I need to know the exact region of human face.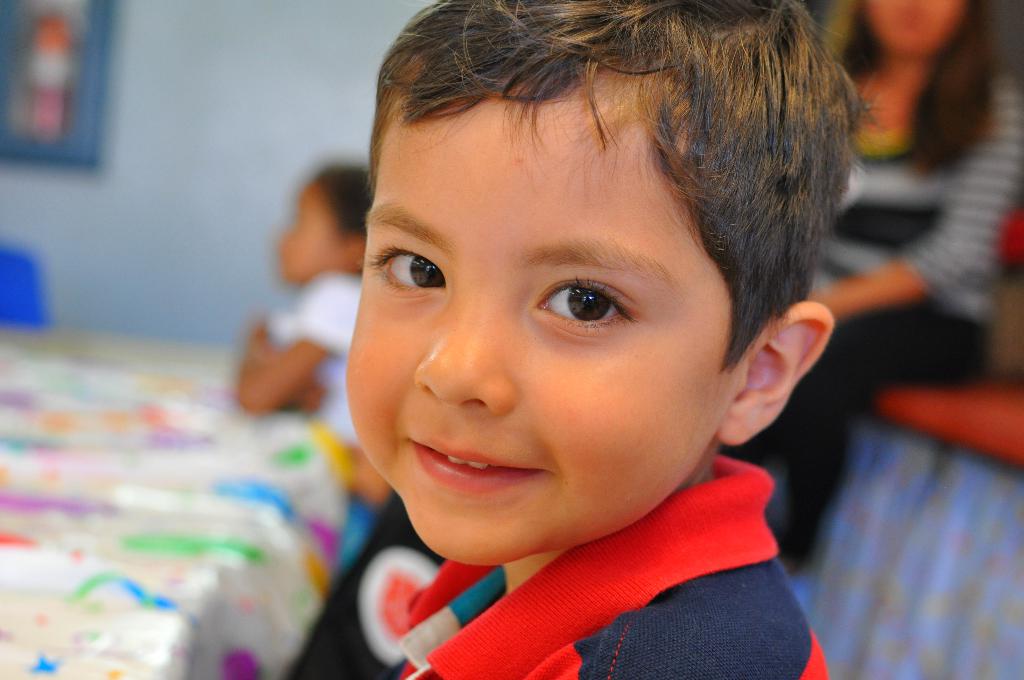
Region: locate(345, 92, 729, 564).
